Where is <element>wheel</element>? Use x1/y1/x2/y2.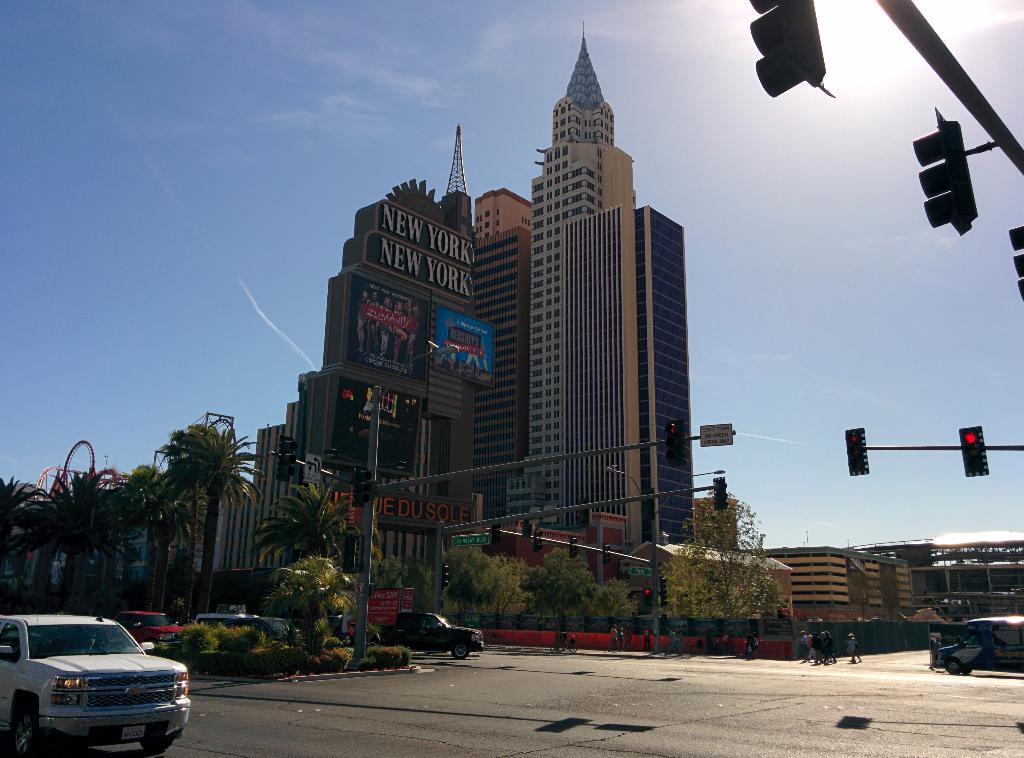
942/657/961/677.
